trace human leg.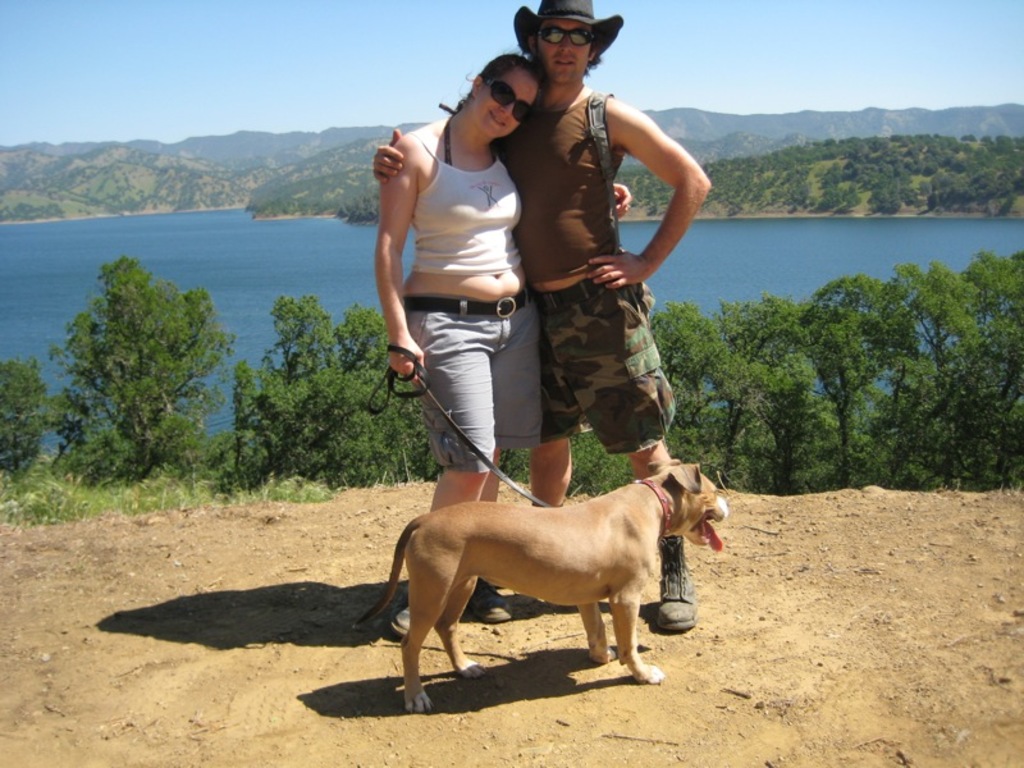
Traced to detection(480, 334, 544, 623).
